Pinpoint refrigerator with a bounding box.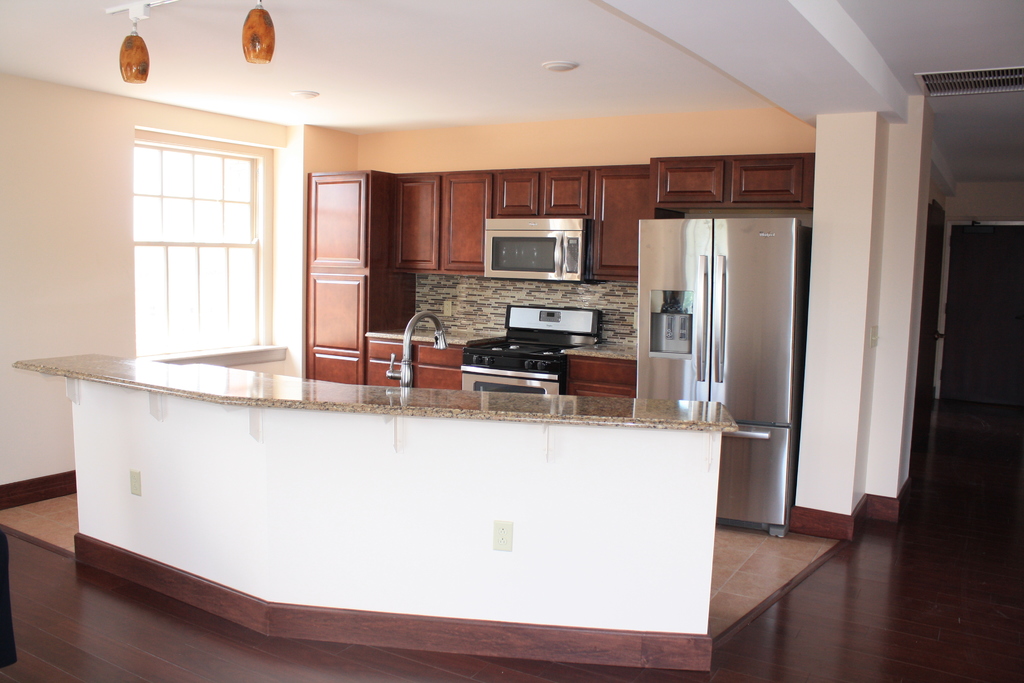
<region>627, 214, 808, 539</region>.
